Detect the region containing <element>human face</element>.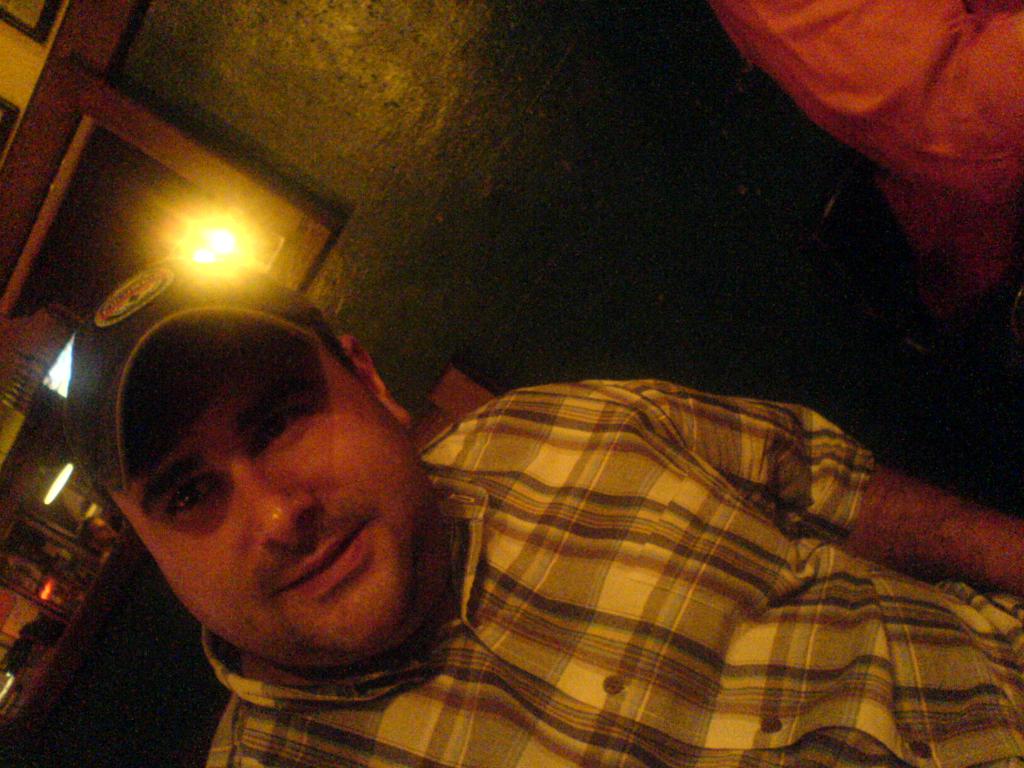
109:340:429:659.
